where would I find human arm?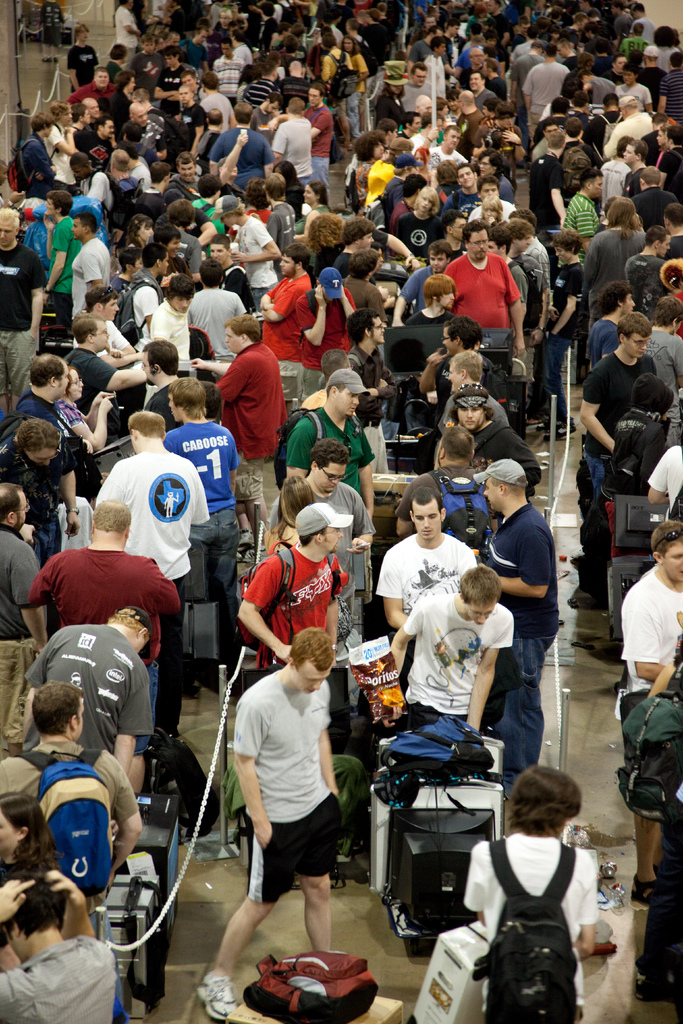
At pyautogui.locateOnScreen(37, 230, 70, 314).
